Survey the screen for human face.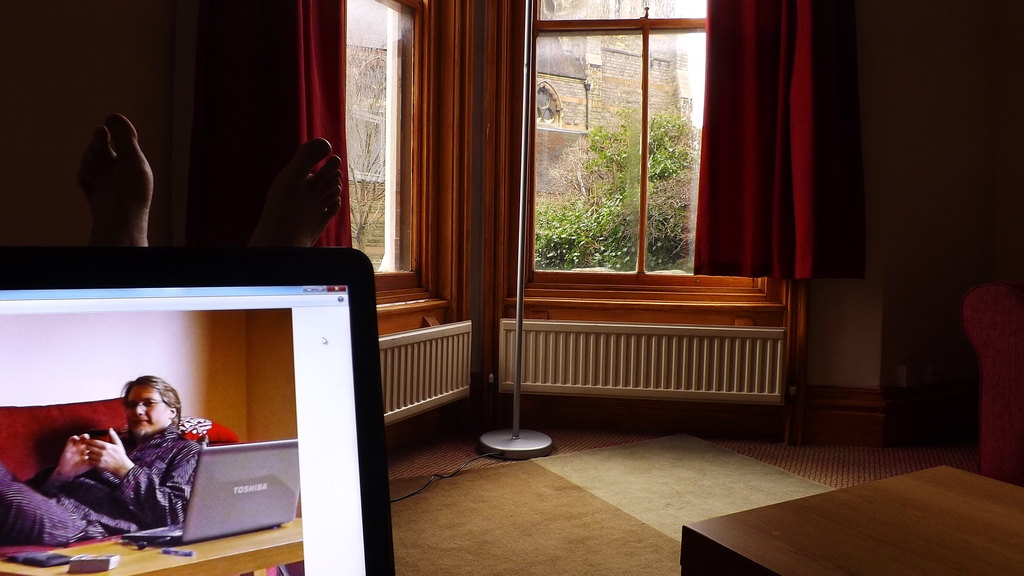
Survey found: 123:382:166:436.
